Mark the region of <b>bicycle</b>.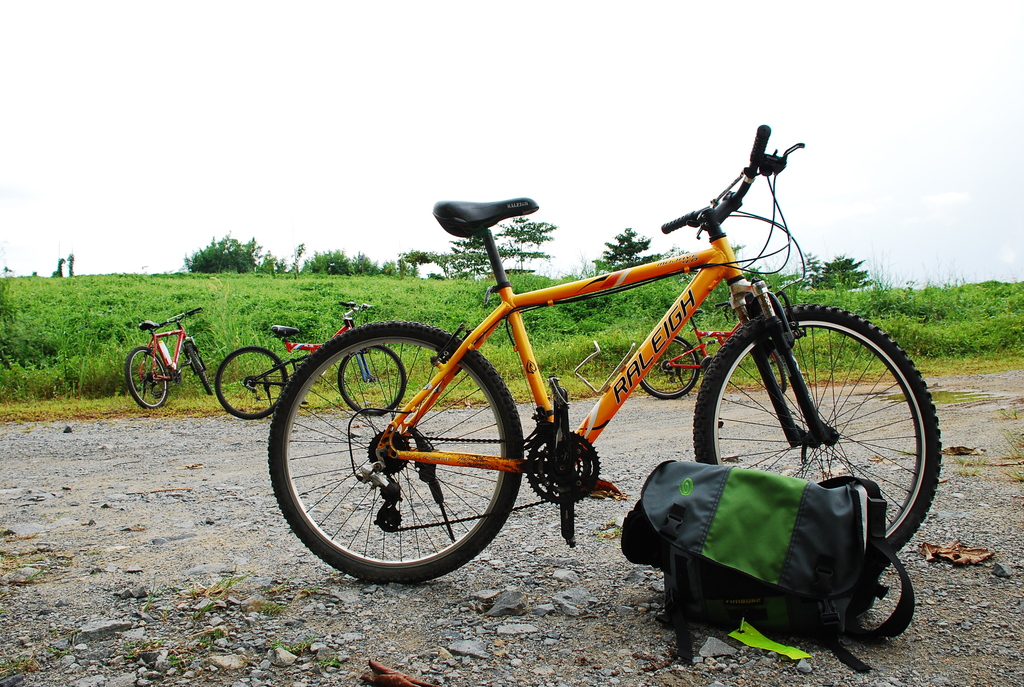
Region: l=210, t=300, r=409, b=422.
